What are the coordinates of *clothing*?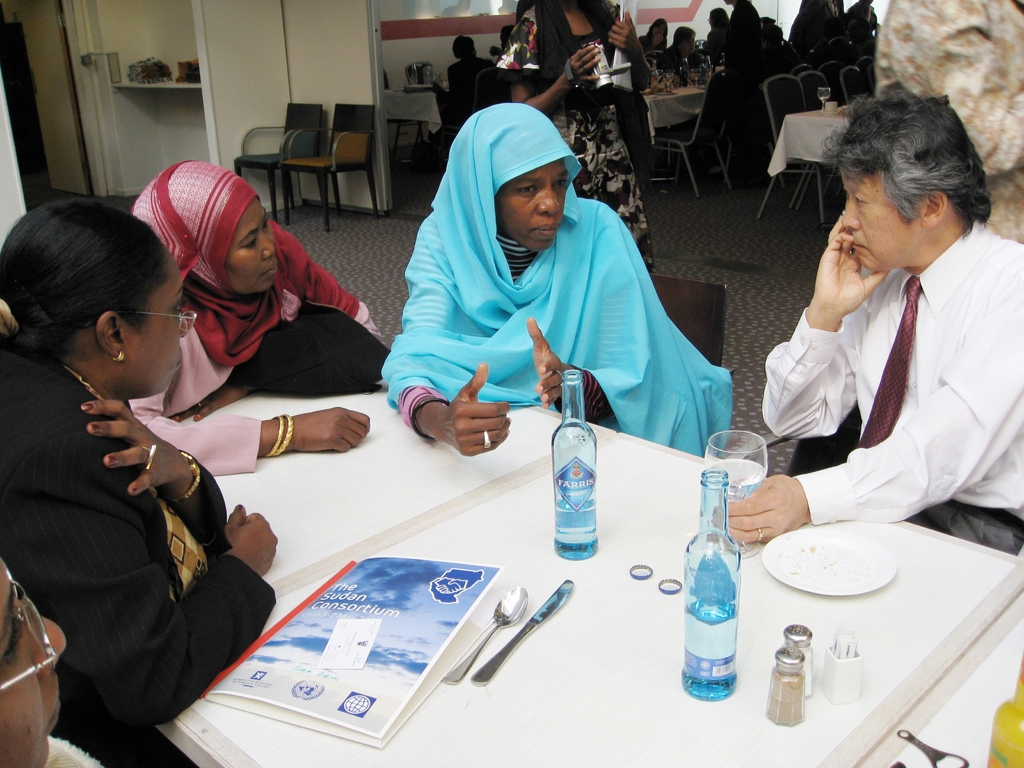
Rect(495, 4, 655, 271).
